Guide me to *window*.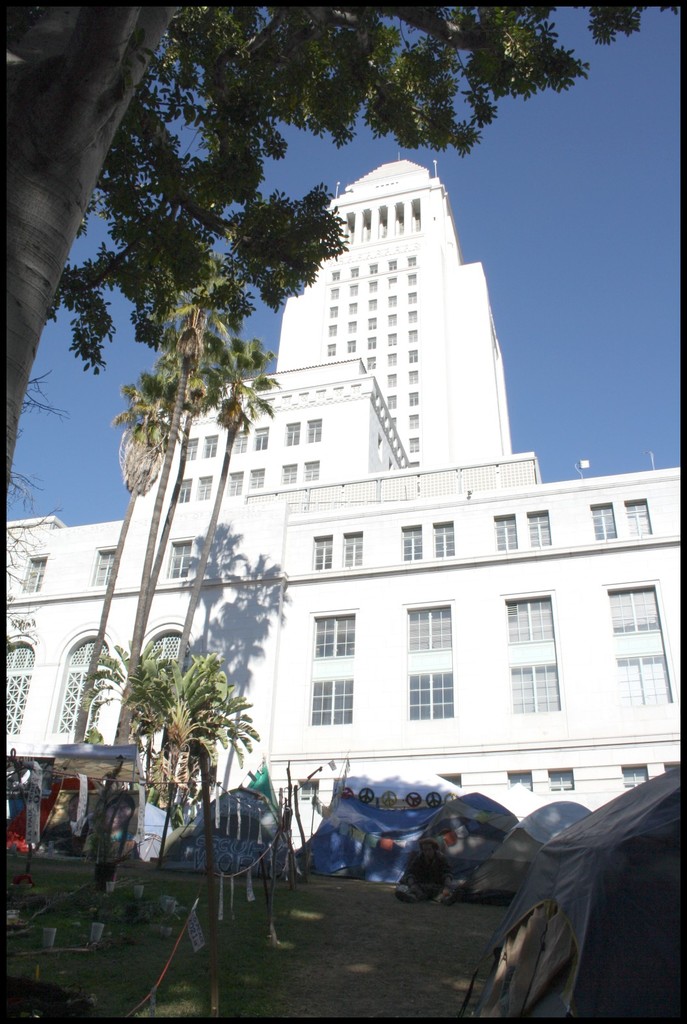
Guidance: x1=433, y1=520, x2=455, y2=557.
